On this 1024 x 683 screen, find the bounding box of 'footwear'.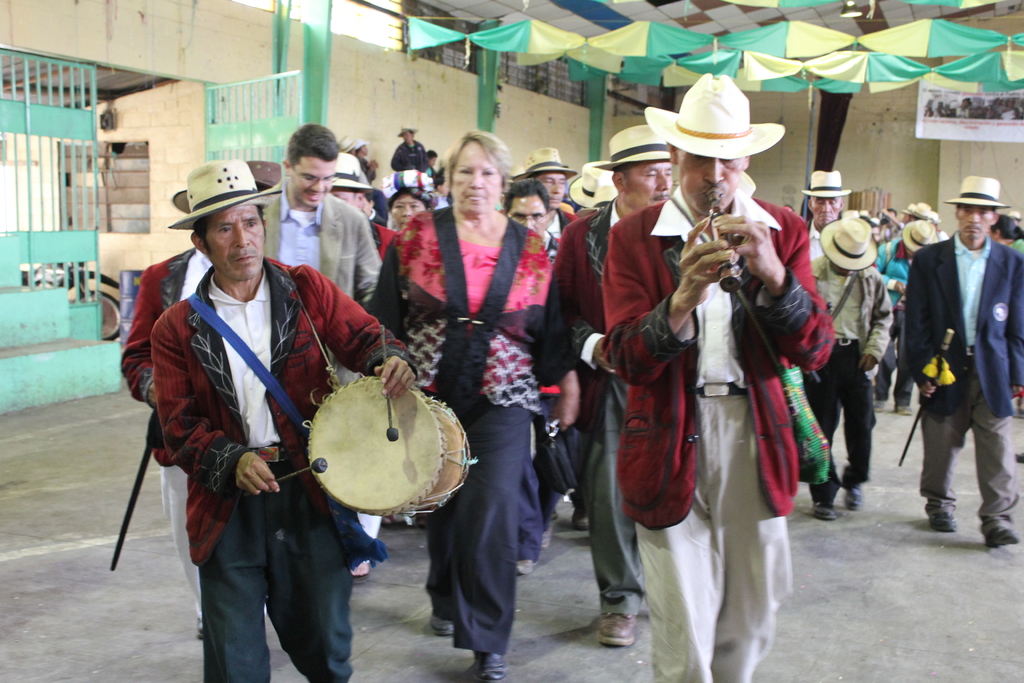
Bounding box: [x1=594, y1=609, x2=640, y2=651].
